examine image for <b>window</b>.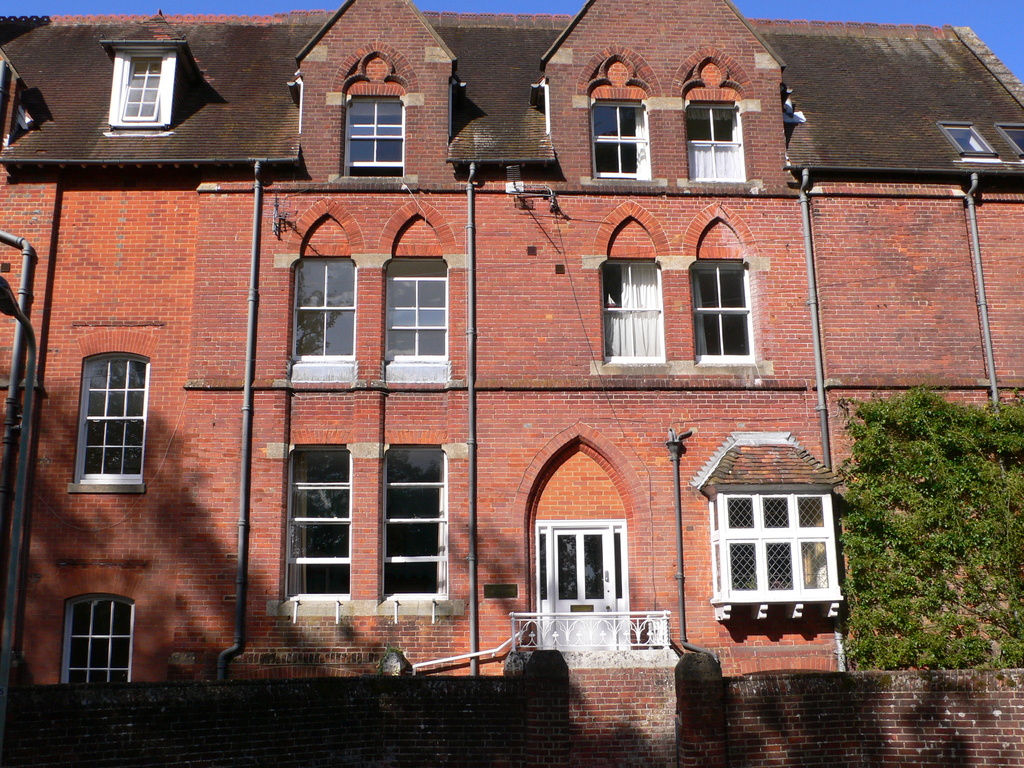
Examination result: detection(385, 246, 453, 366).
